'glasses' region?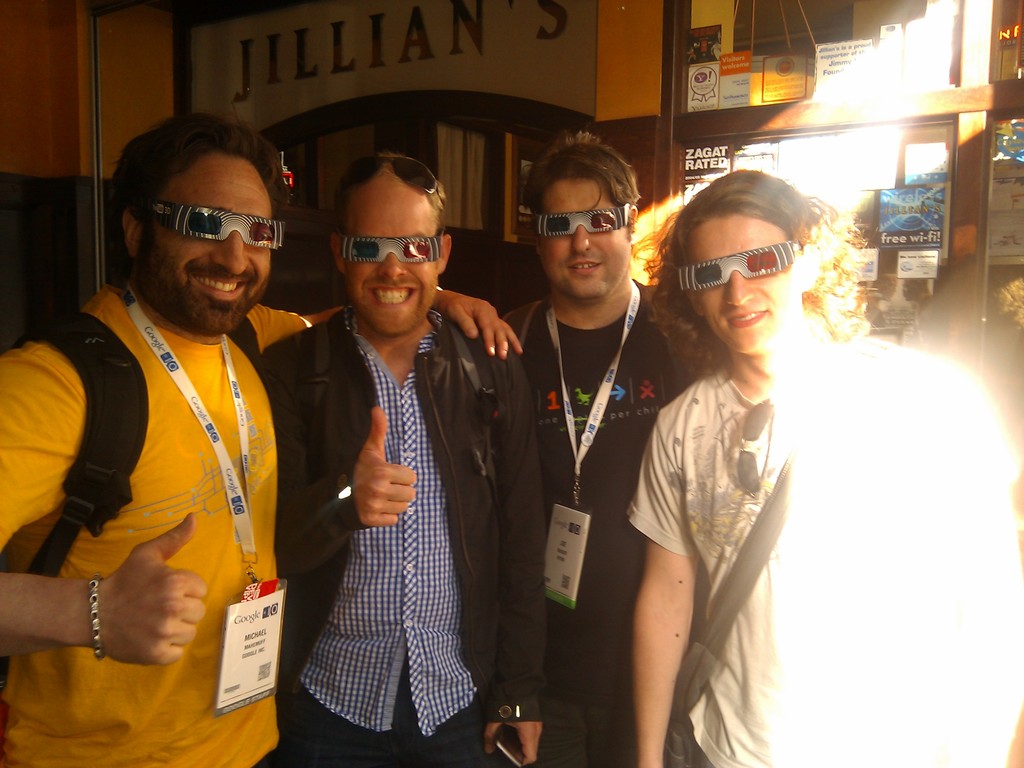
bbox=(726, 397, 779, 494)
